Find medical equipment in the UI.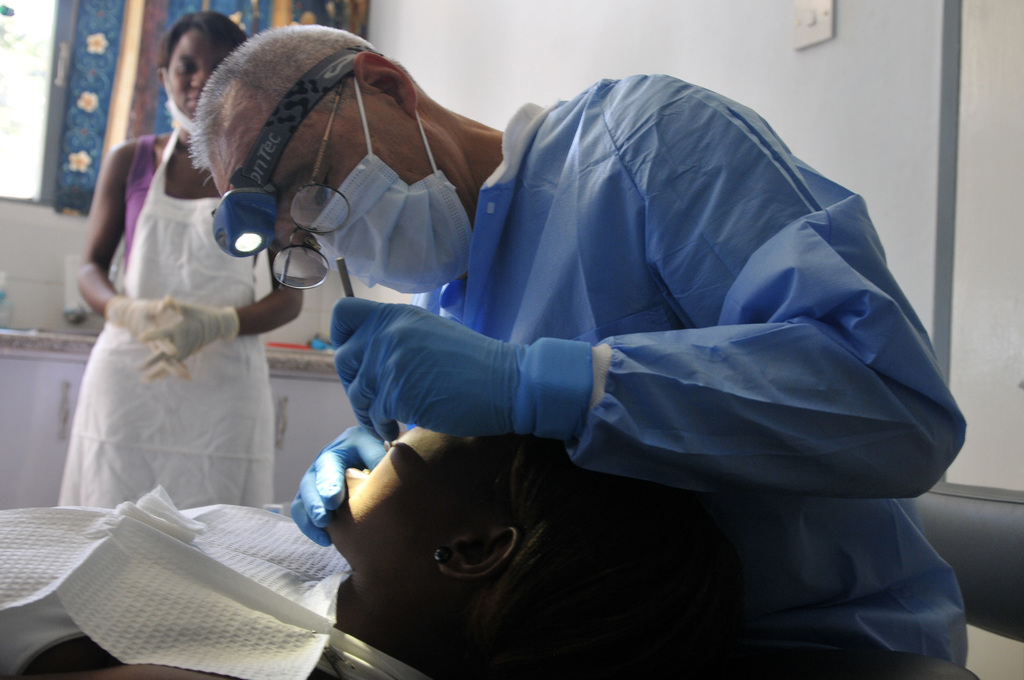
UI element at x1=337 y1=254 x2=393 y2=446.
